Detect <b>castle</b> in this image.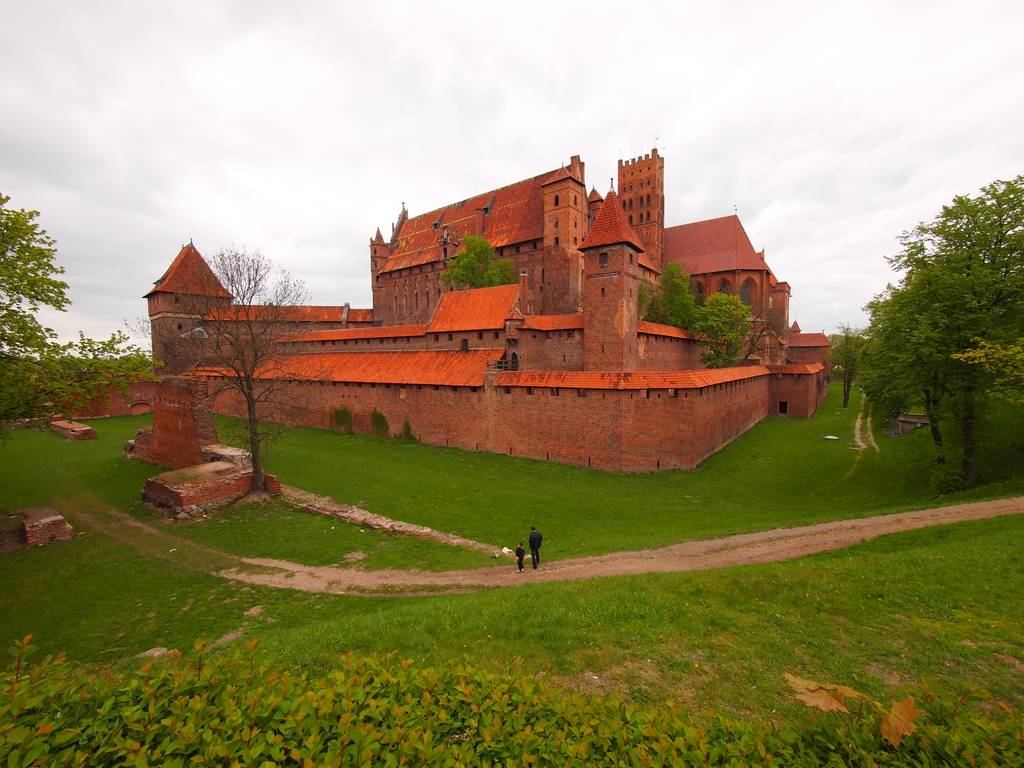
Detection: box=[150, 113, 836, 489].
